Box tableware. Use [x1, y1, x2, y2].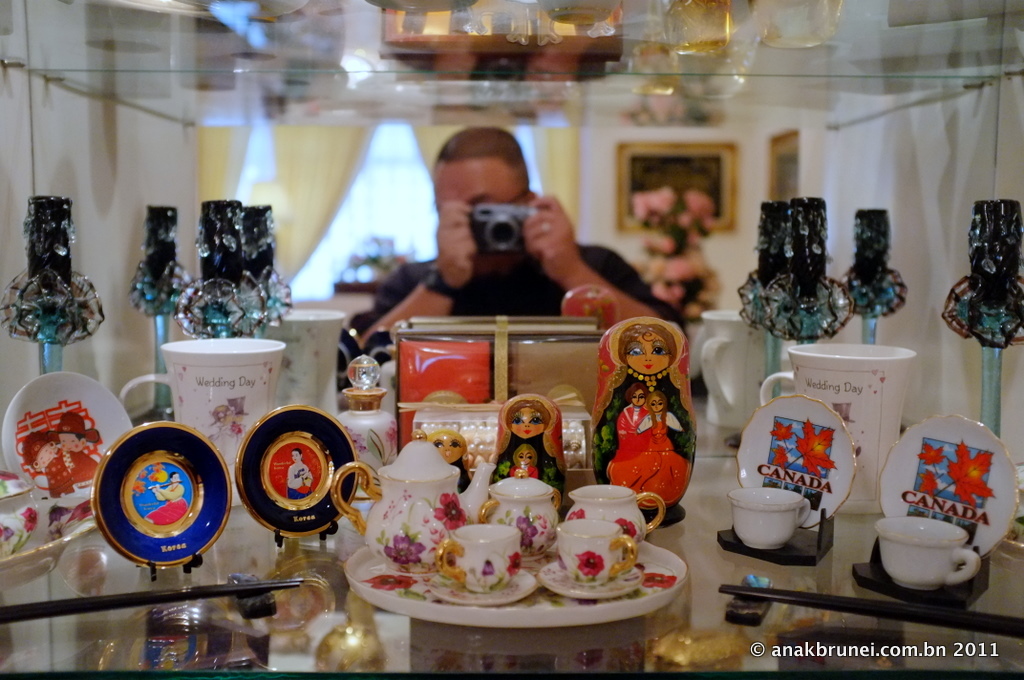
[2, 367, 135, 502].
